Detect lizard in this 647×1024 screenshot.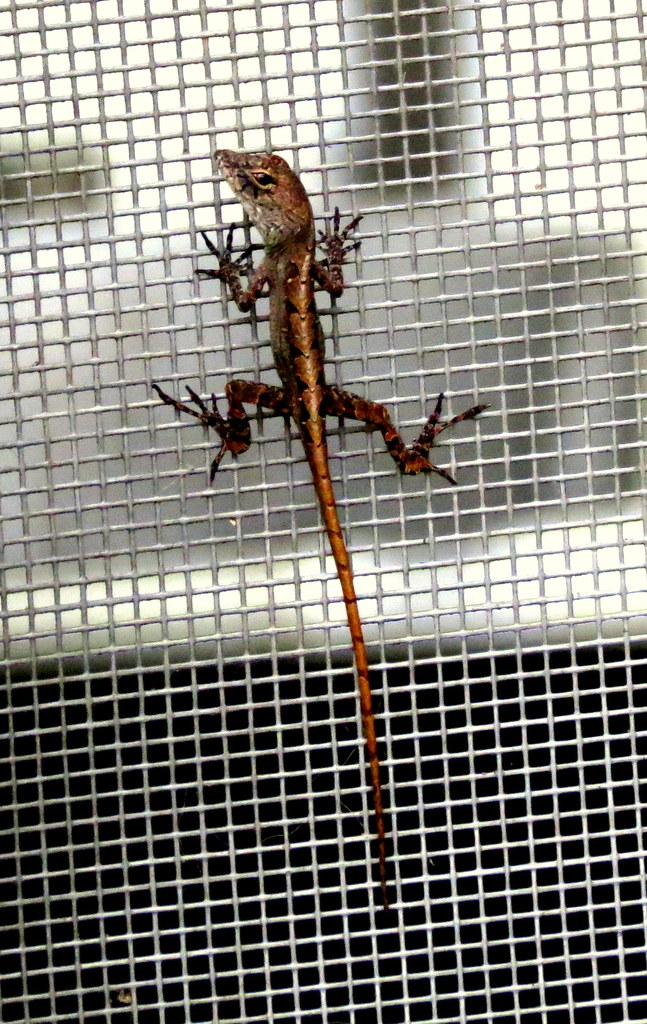
Detection: [157,151,490,896].
